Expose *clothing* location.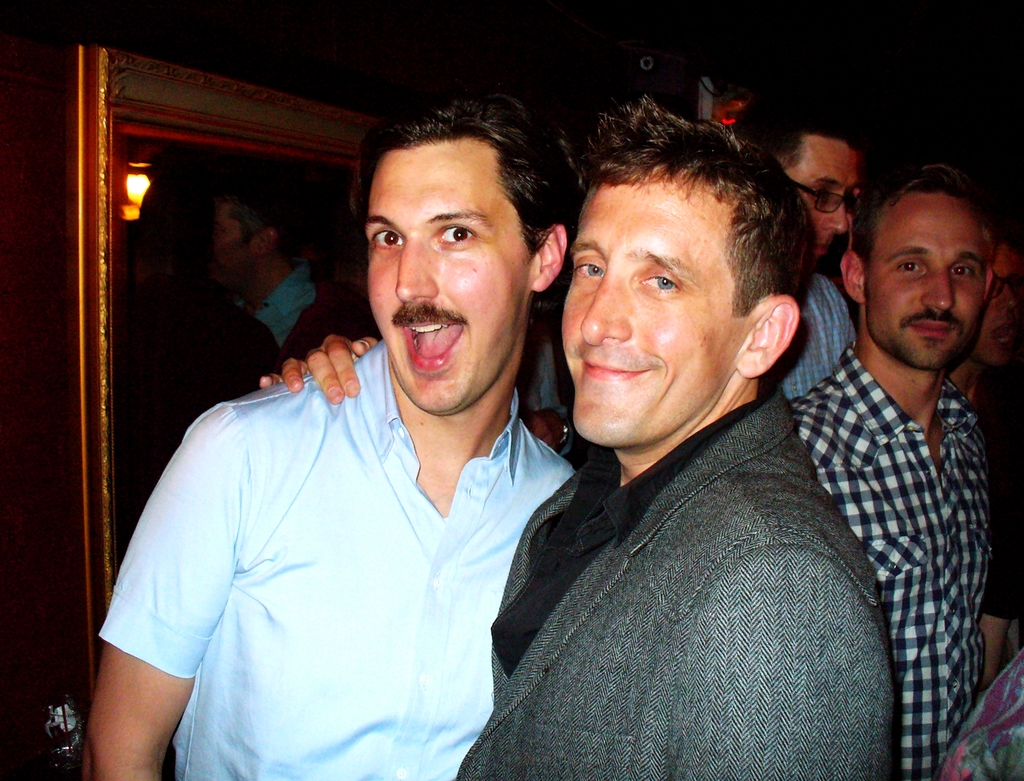
Exposed at [459,377,886,780].
